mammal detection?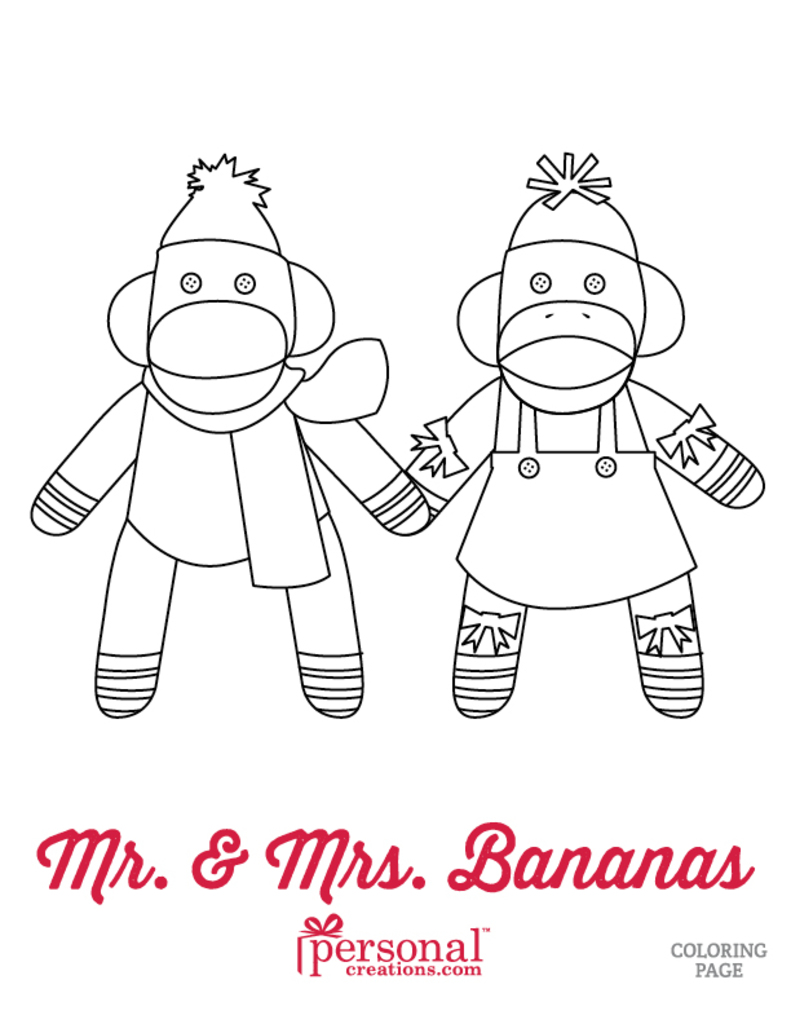
x1=28 y1=177 x2=425 y2=723
